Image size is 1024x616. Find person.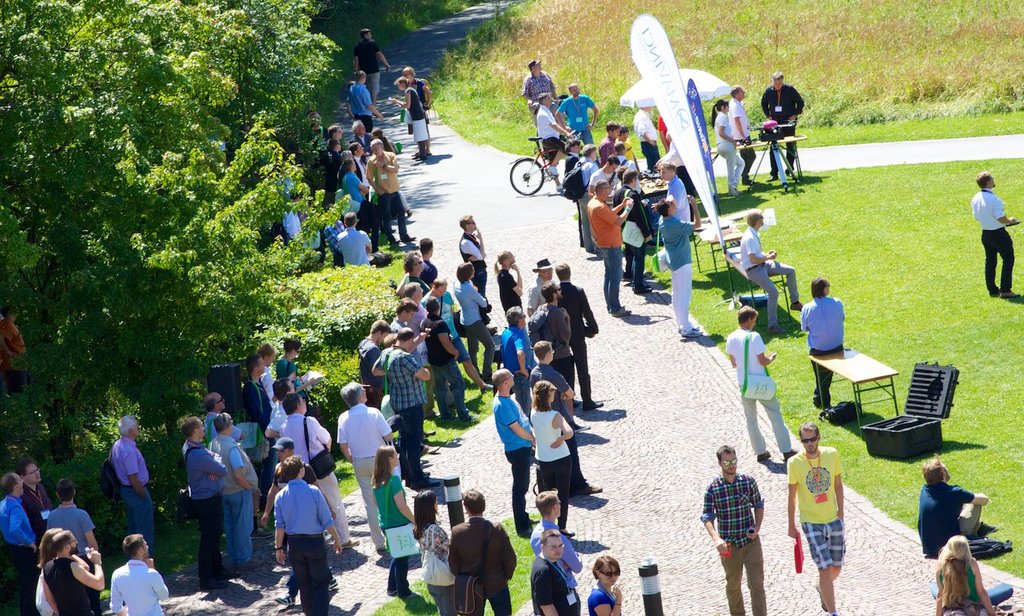
(left=113, top=538, right=169, bottom=613).
